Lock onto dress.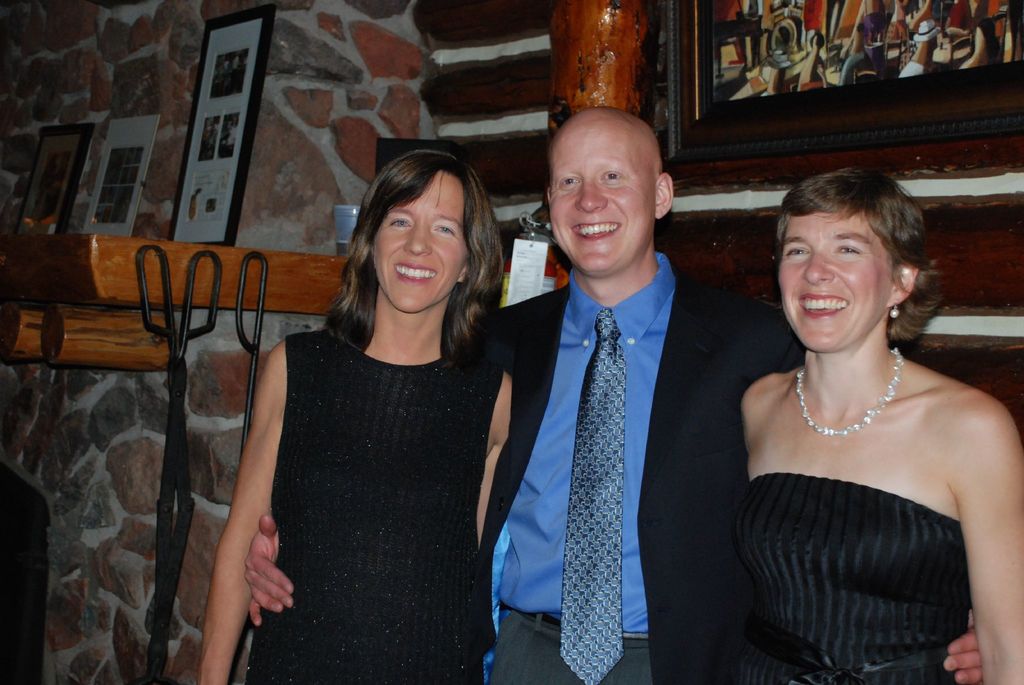
Locked: 735, 474, 972, 683.
